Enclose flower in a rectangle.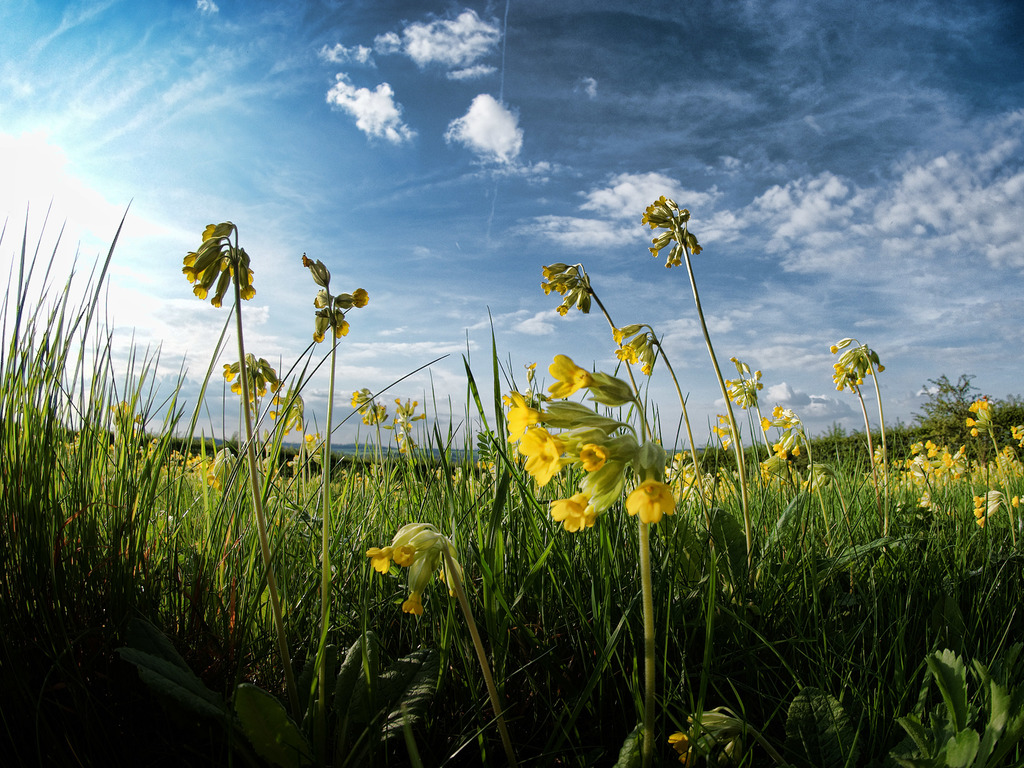
box(397, 397, 424, 452).
